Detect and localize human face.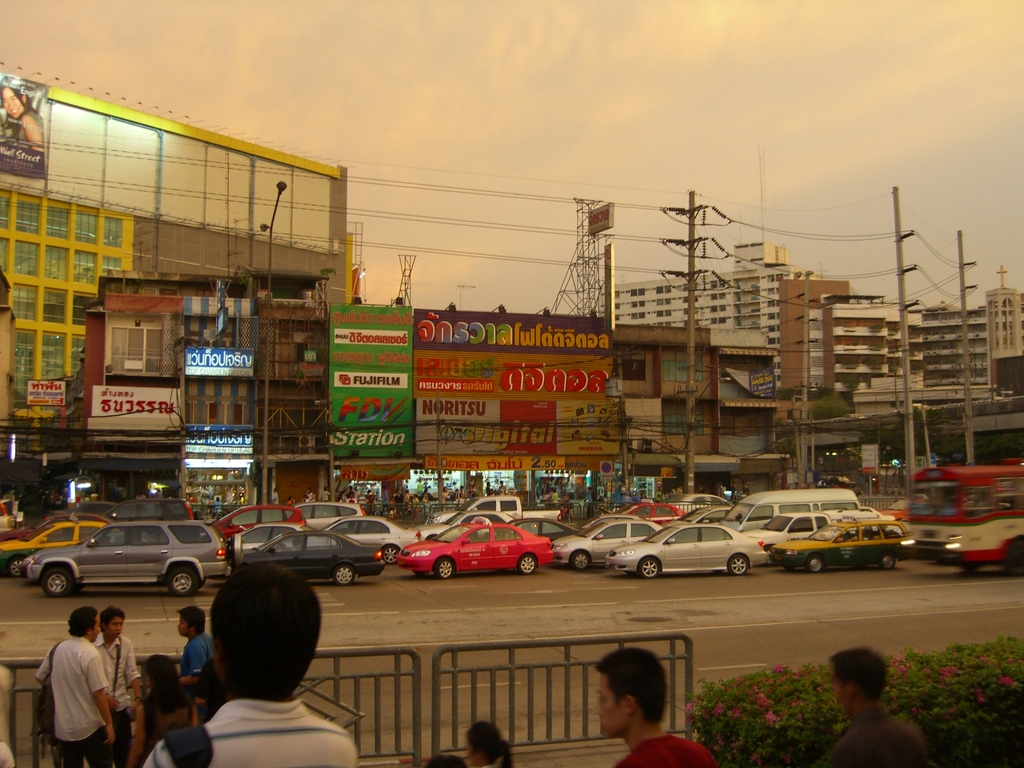
Localized at x1=109, y1=617, x2=124, y2=638.
